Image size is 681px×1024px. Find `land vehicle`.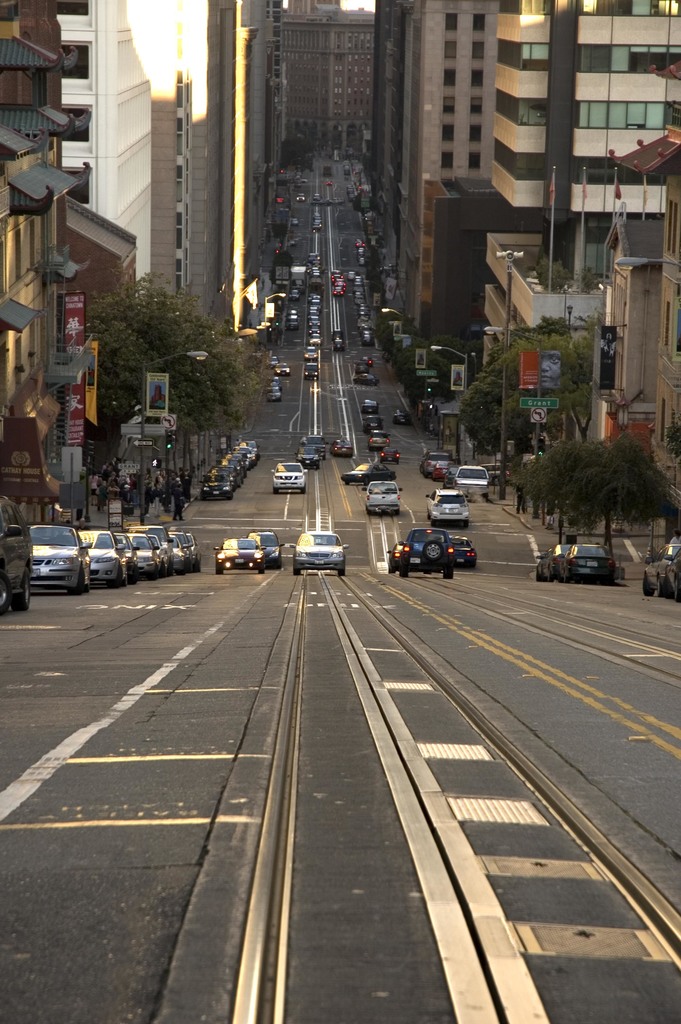
BBox(268, 461, 309, 497).
